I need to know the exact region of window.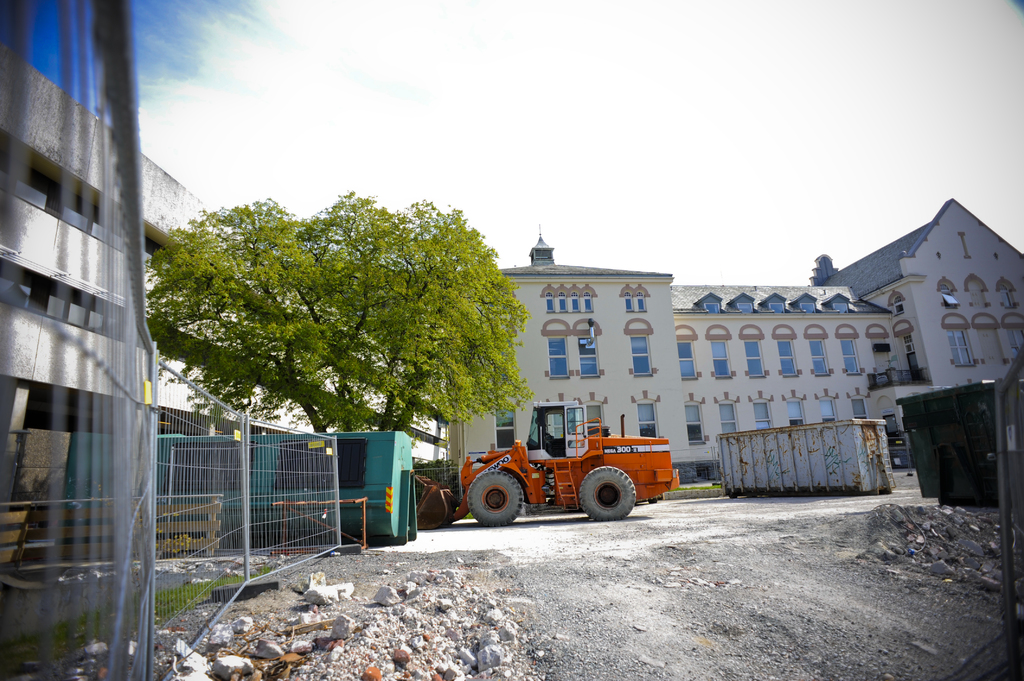
Region: l=572, t=287, r=580, b=314.
